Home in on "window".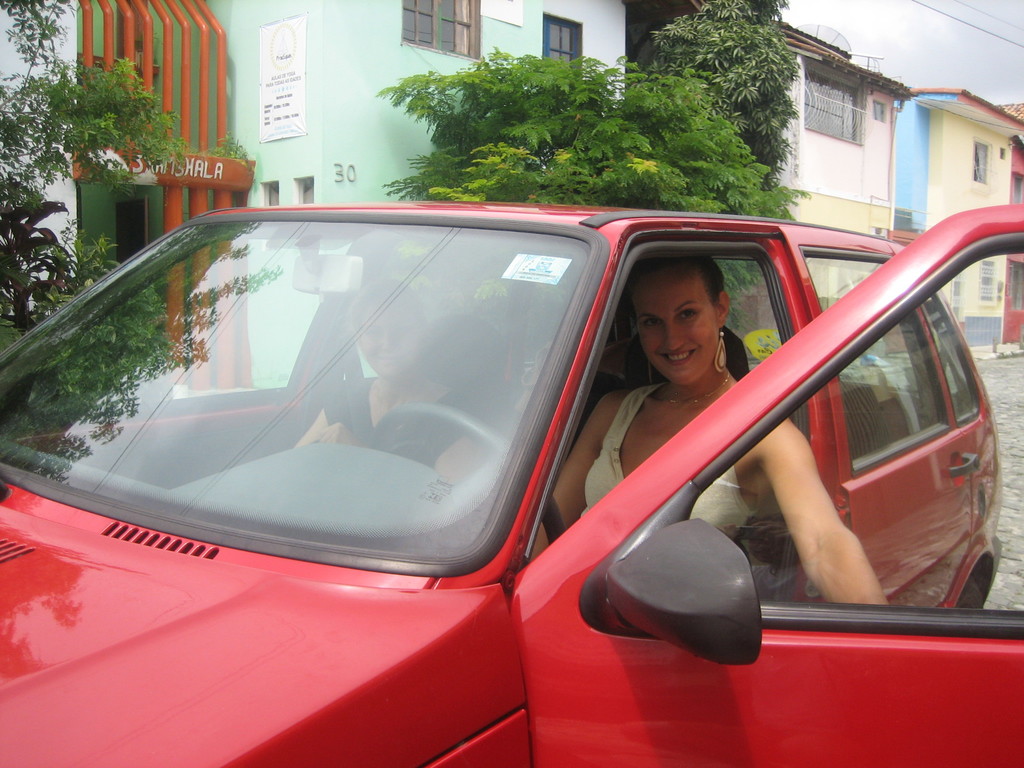
Homed in at BBox(801, 53, 863, 148).
